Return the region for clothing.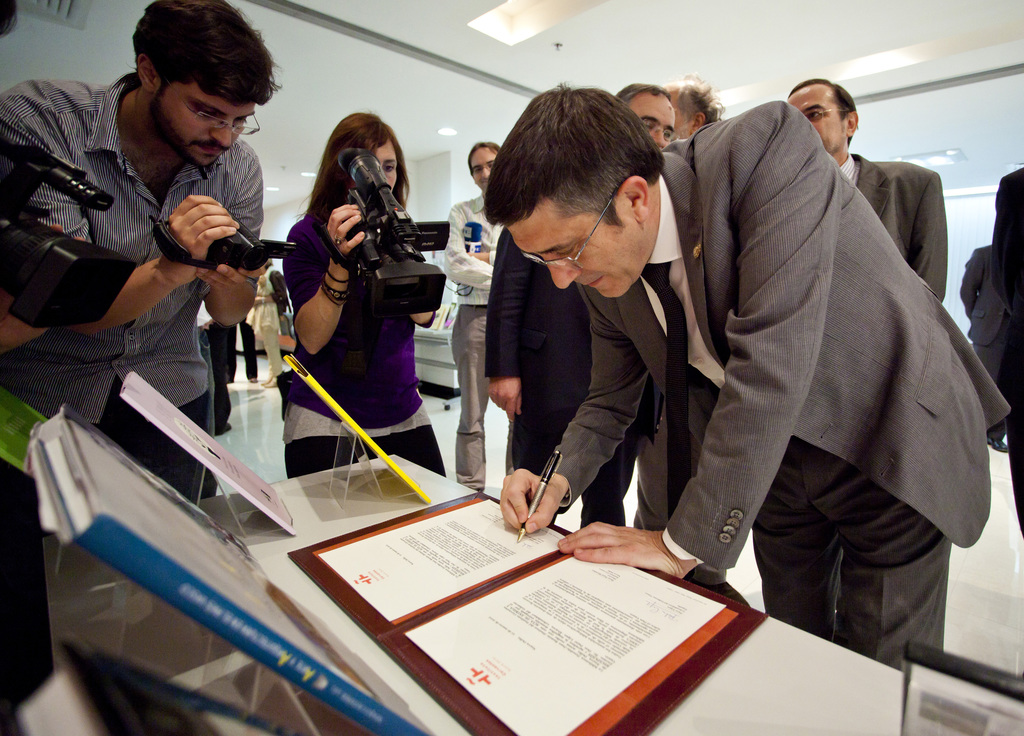
x1=466 y1=237 x2=622 y2=521.
